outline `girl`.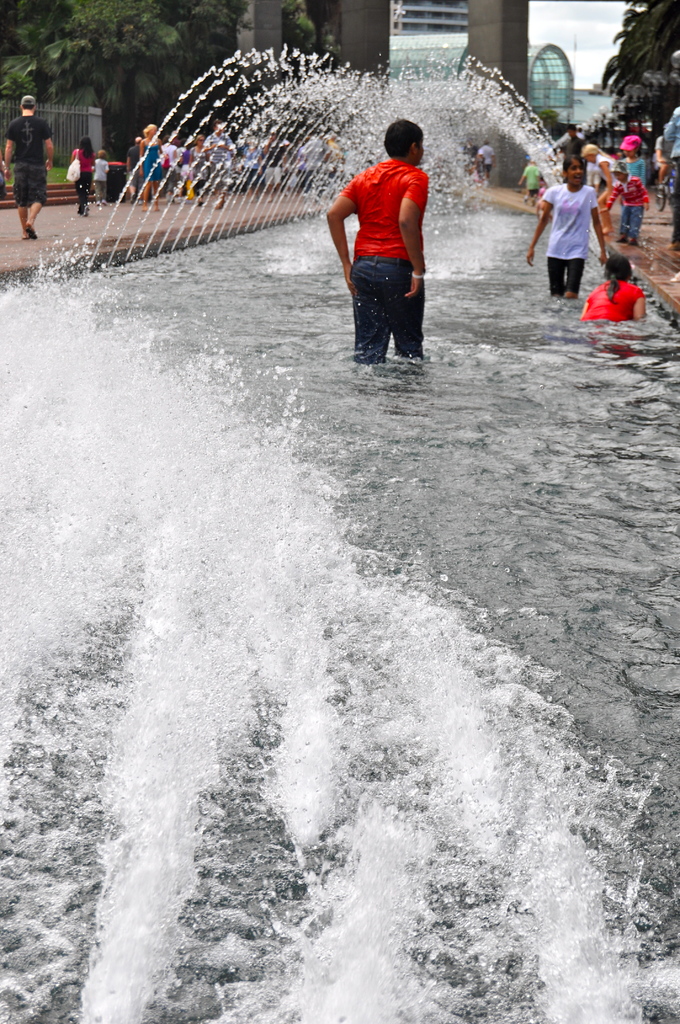
Outline: crop(615, 132, 640, 244).
